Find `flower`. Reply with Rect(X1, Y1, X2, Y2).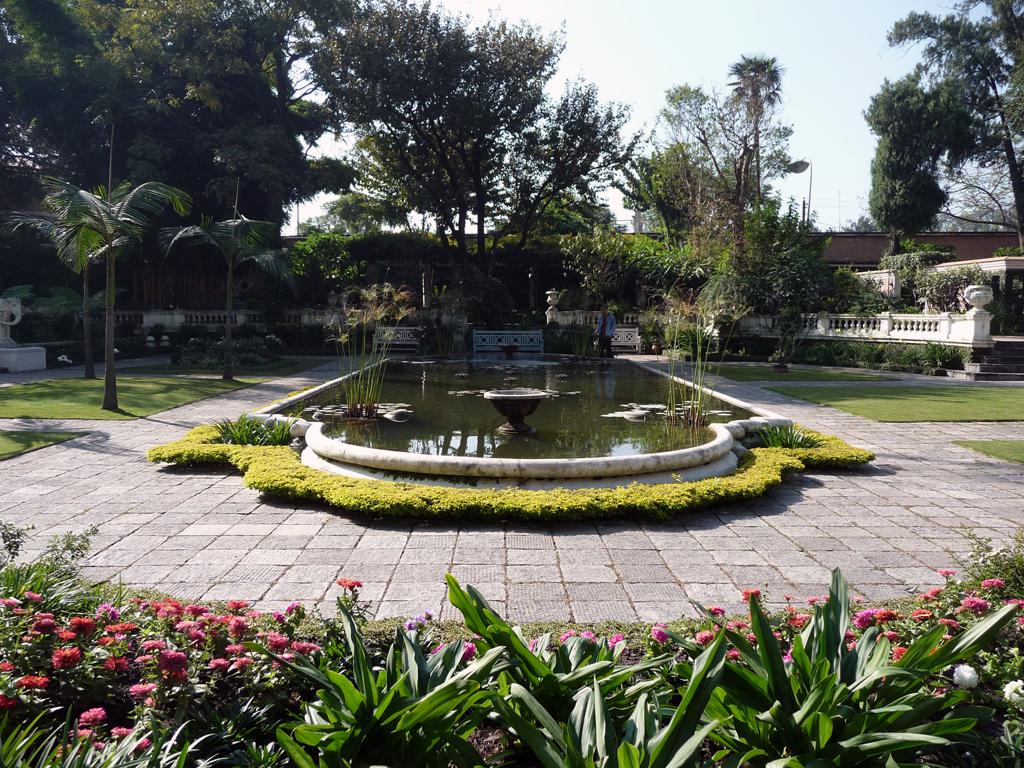
Rect(527, 634, 539, 653).
